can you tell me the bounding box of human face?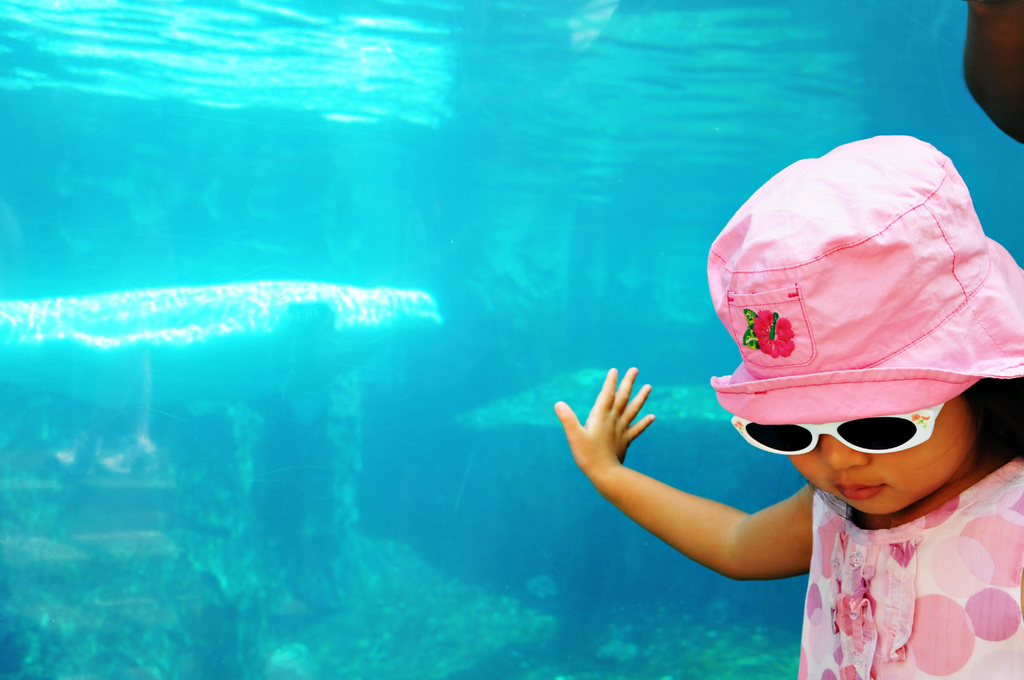
785, 396, 966, 529.
